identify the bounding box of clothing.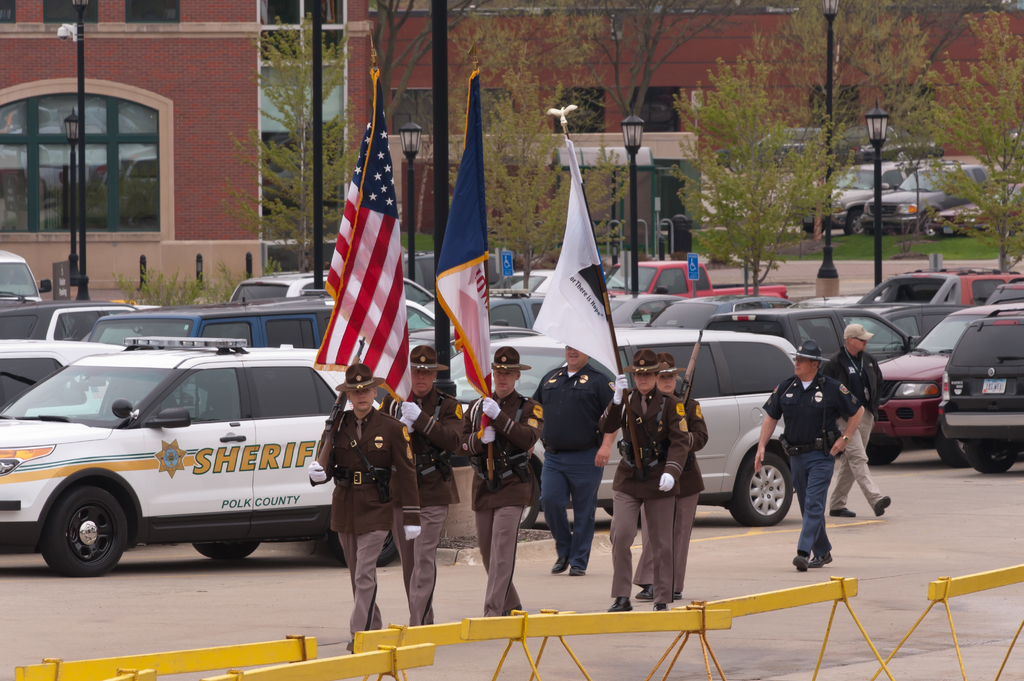
box(530, 360, 618, 574).
